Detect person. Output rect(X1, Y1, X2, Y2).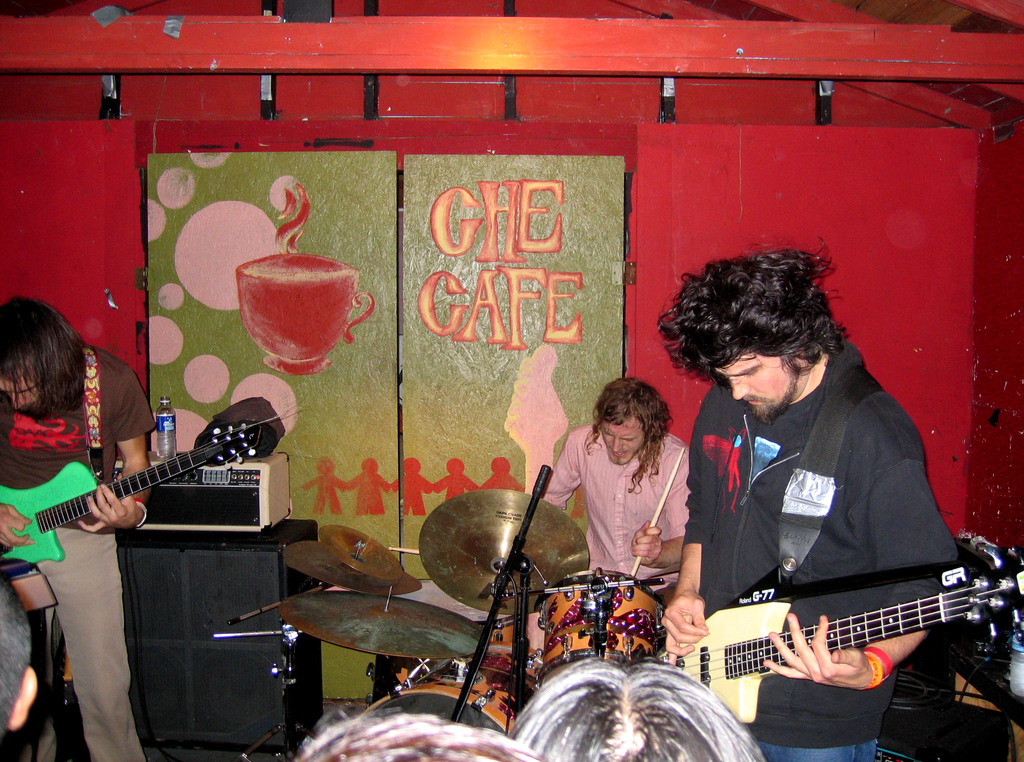
rect(513, 658, 762, 761).
